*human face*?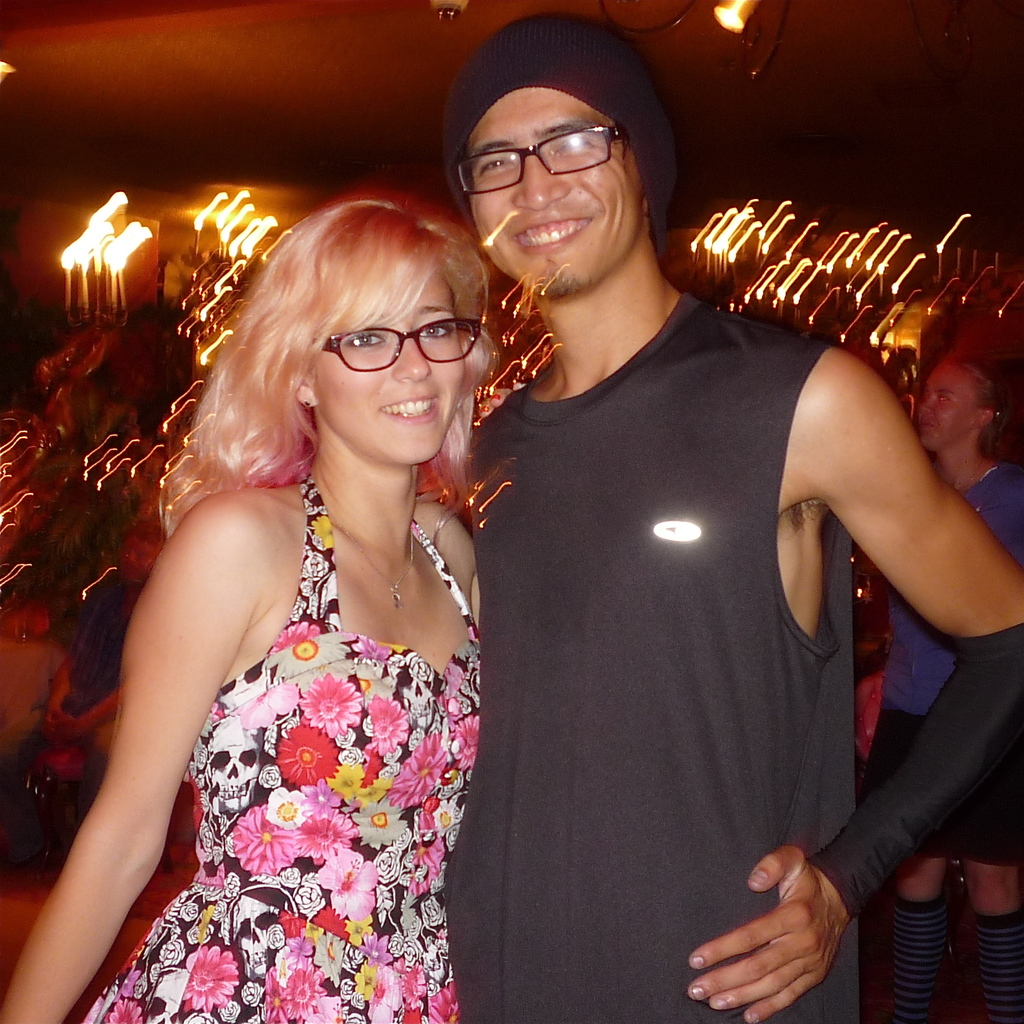
918/364/971/449
